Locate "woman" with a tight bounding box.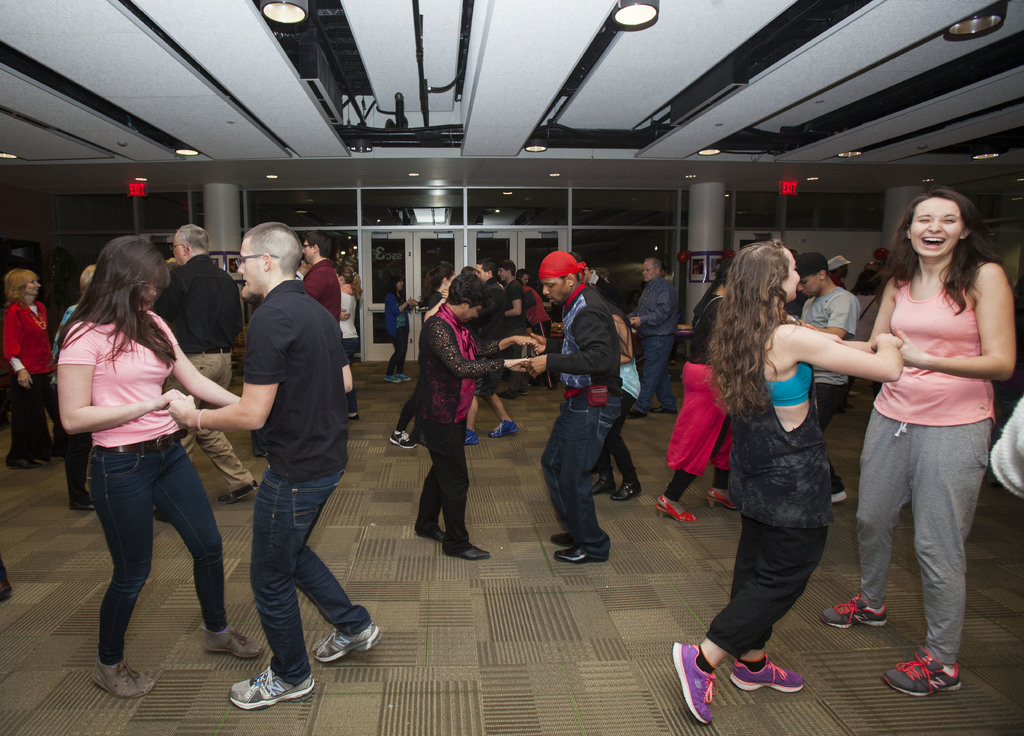
(387, 265, 456, 449).
